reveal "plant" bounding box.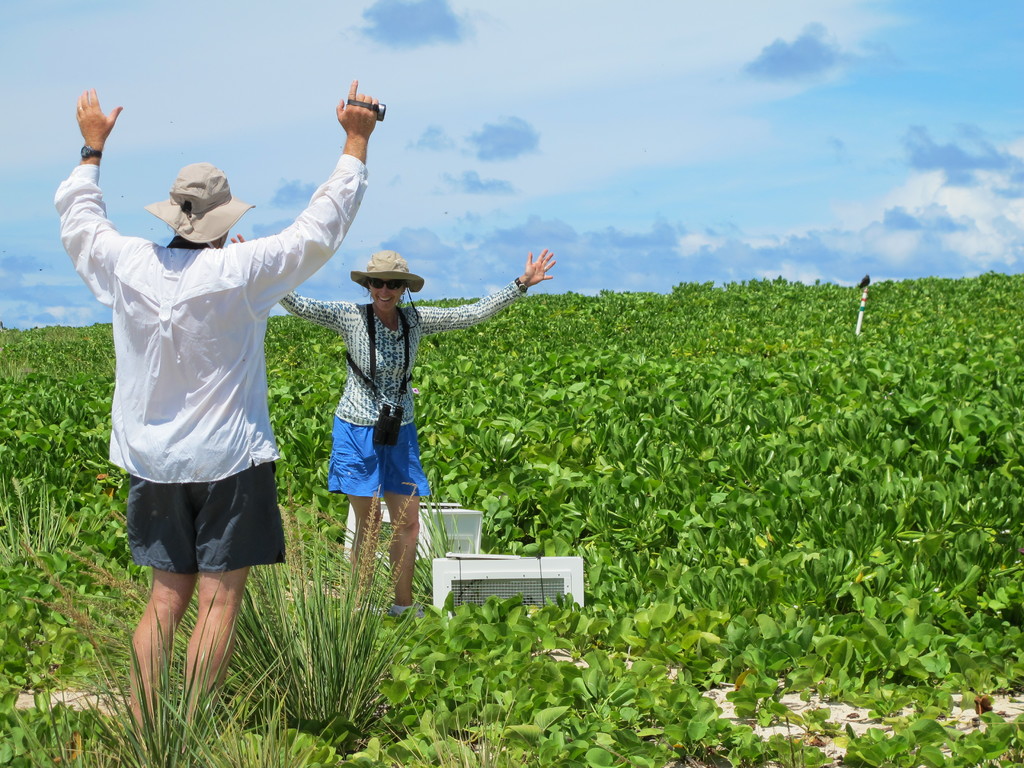
Revealed: left=0, top=243, right=1023, bottom=767.
